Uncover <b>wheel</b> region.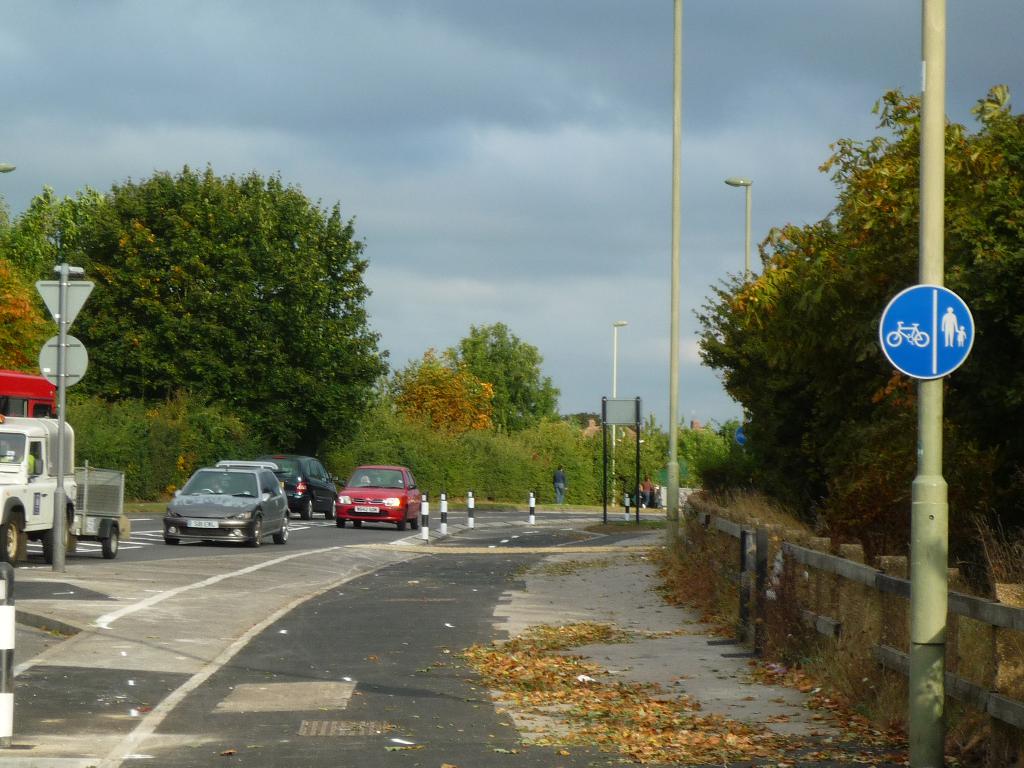
Uncovered: [left=248, top=515, right=264, bottom=552].
